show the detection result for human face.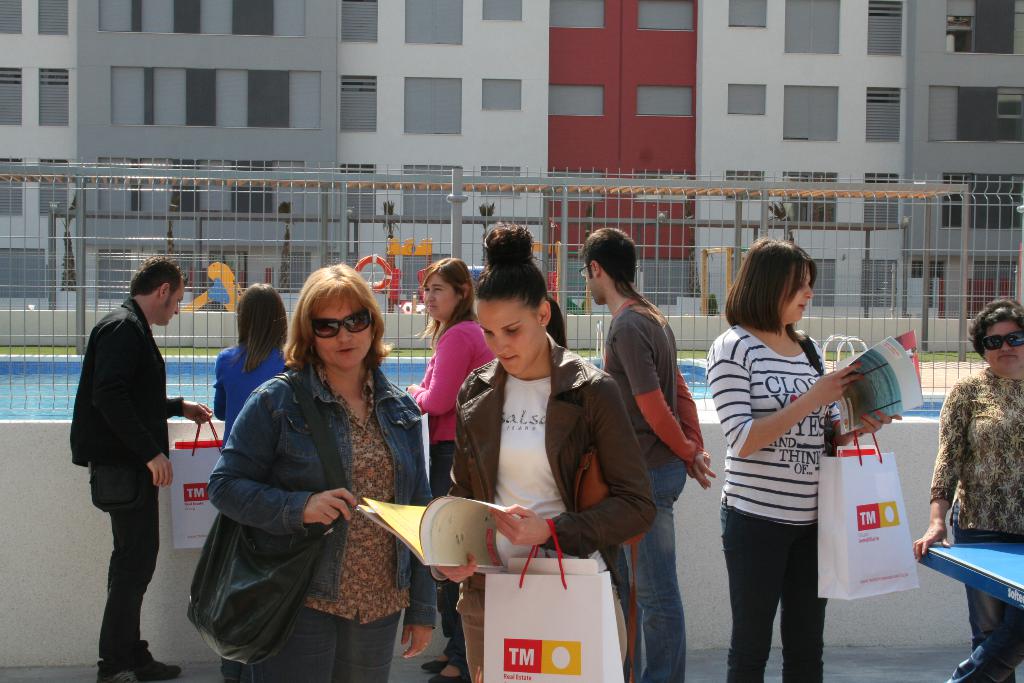
BBox(582, 264, 601, 310).
